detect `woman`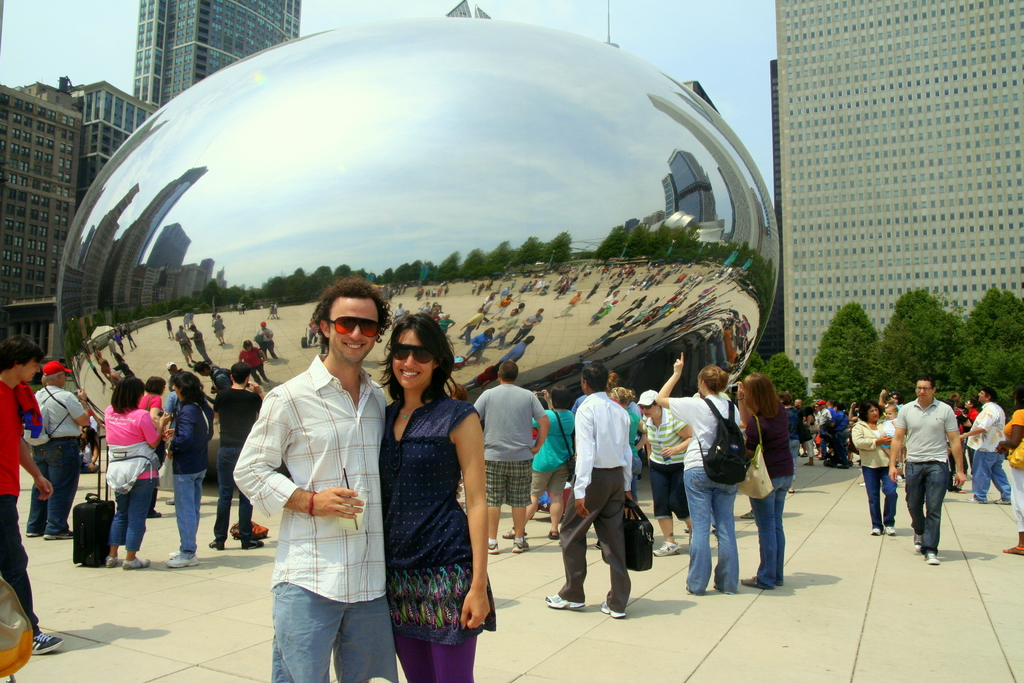
<bbox>504, 383, 576, 548</bbox>
